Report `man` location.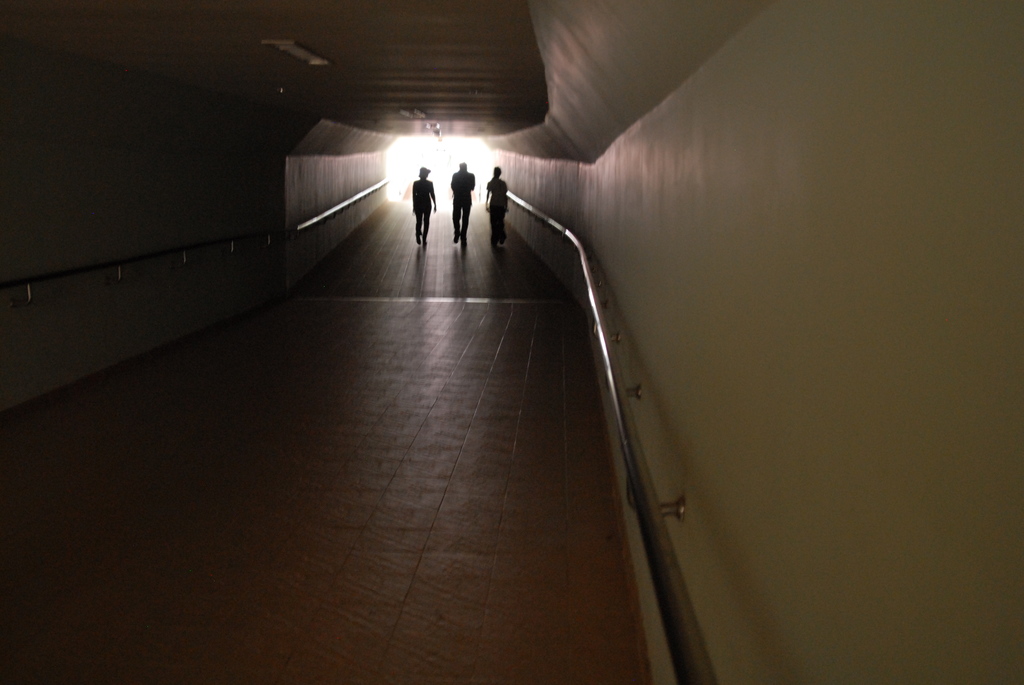
Report: [398,155,447,249].
